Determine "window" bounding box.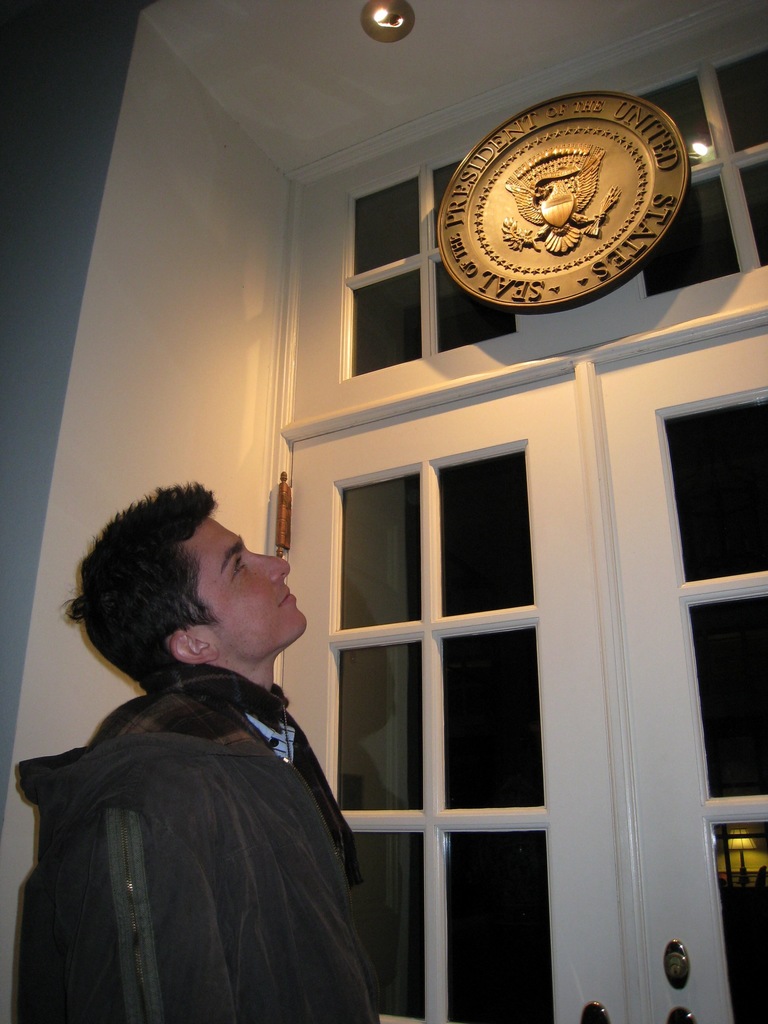
Determined: box=[625, 42, 767, 291].
